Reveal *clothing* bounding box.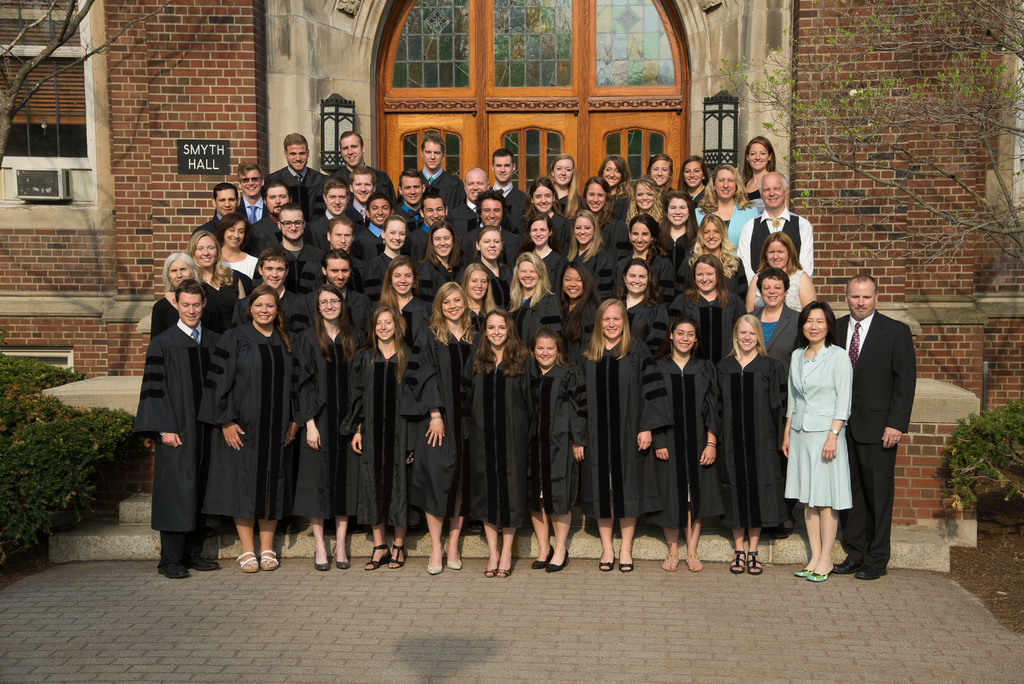
Revealed: 280,288,309,327.
